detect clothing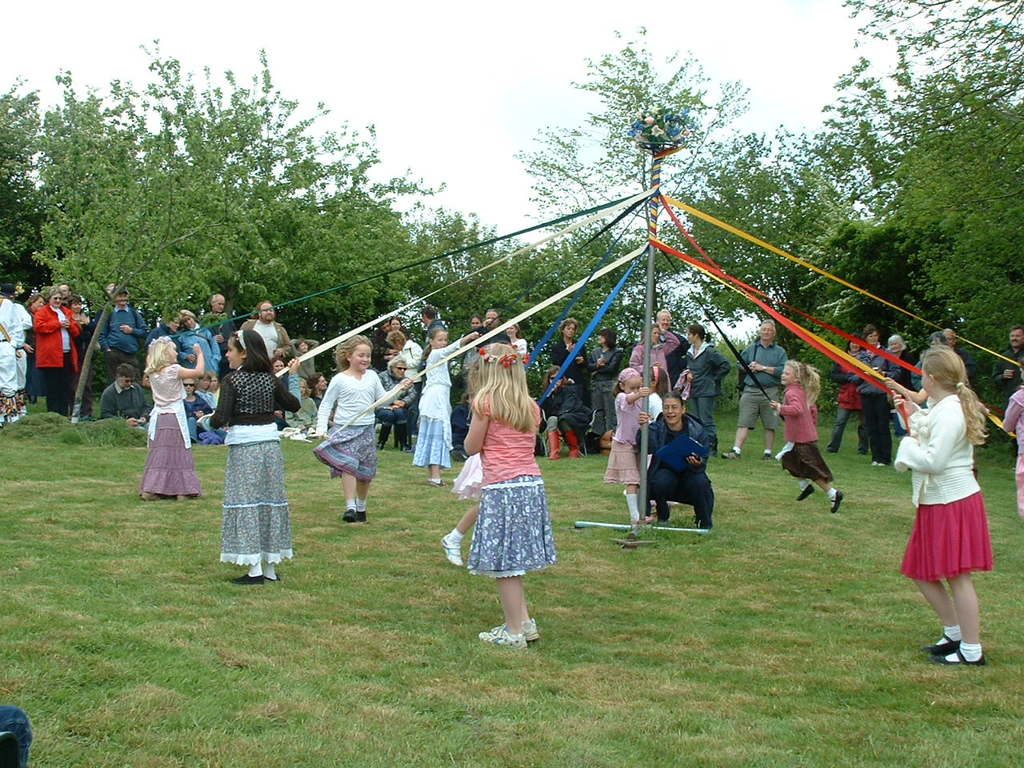
locate(898, 390, 999, 590)
